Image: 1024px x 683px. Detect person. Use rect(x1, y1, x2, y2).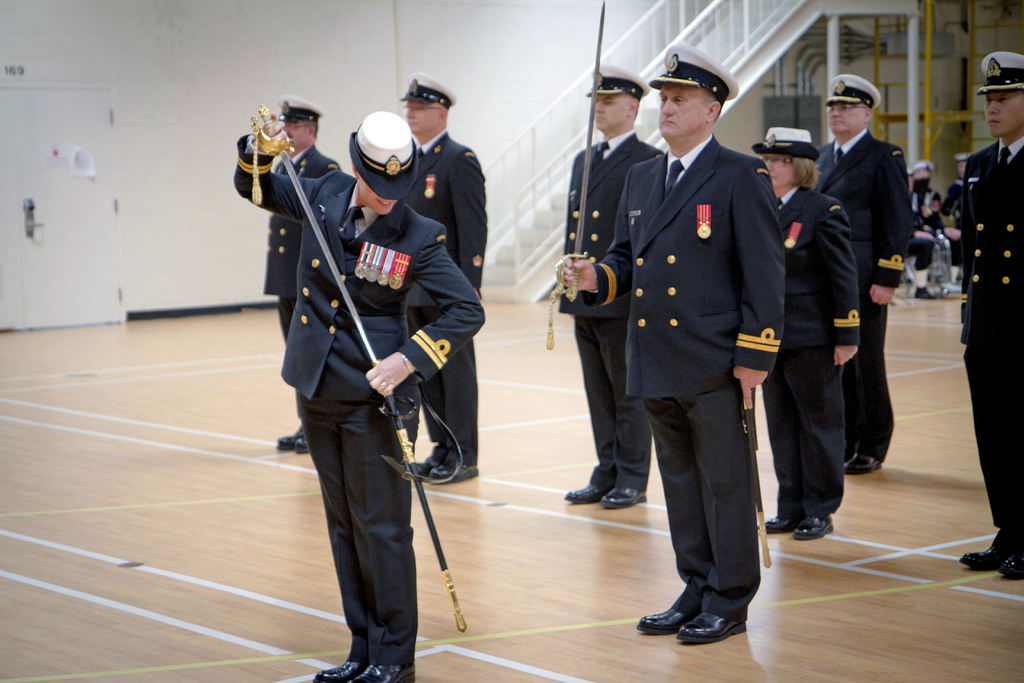
rect(941, 143, 972, 281).
